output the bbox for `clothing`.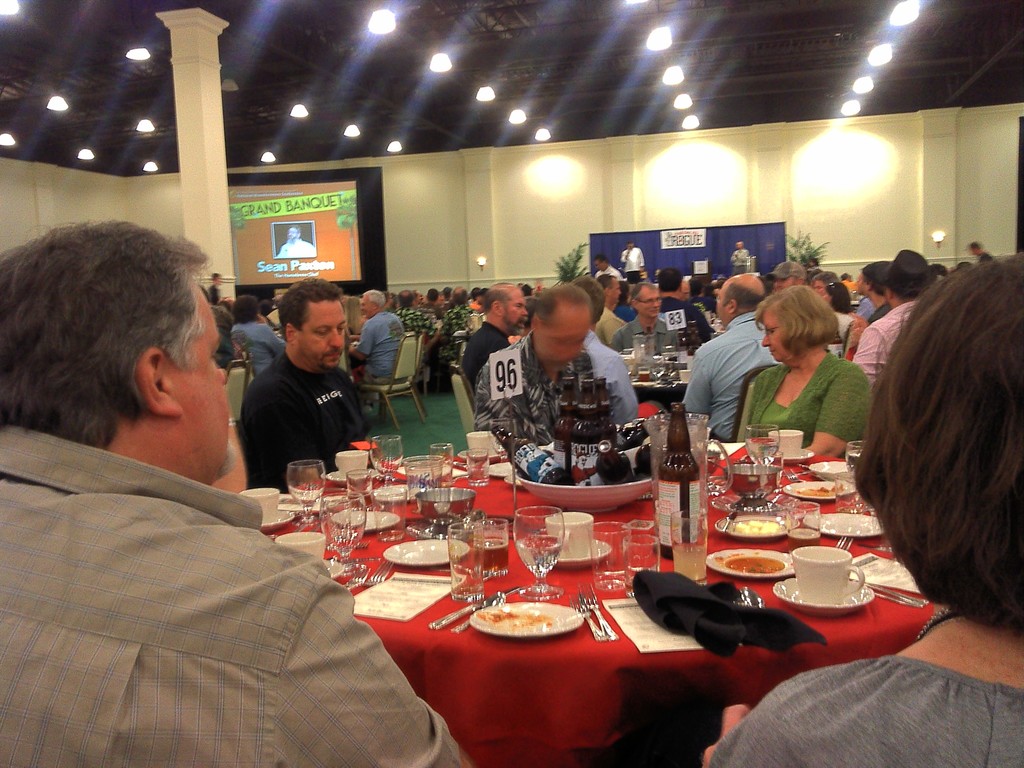
{"x1": 210, "y1": 305, "x2": 235, "y2": 367}.
